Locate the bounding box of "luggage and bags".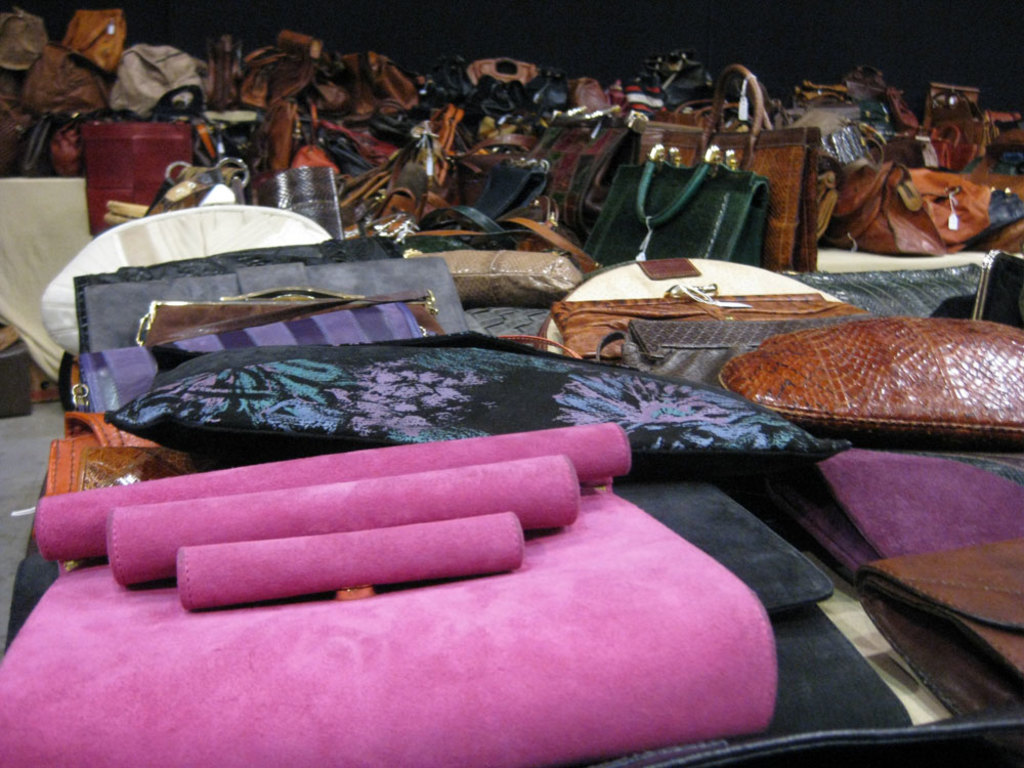
Bounding box: 567,86,631,233.
